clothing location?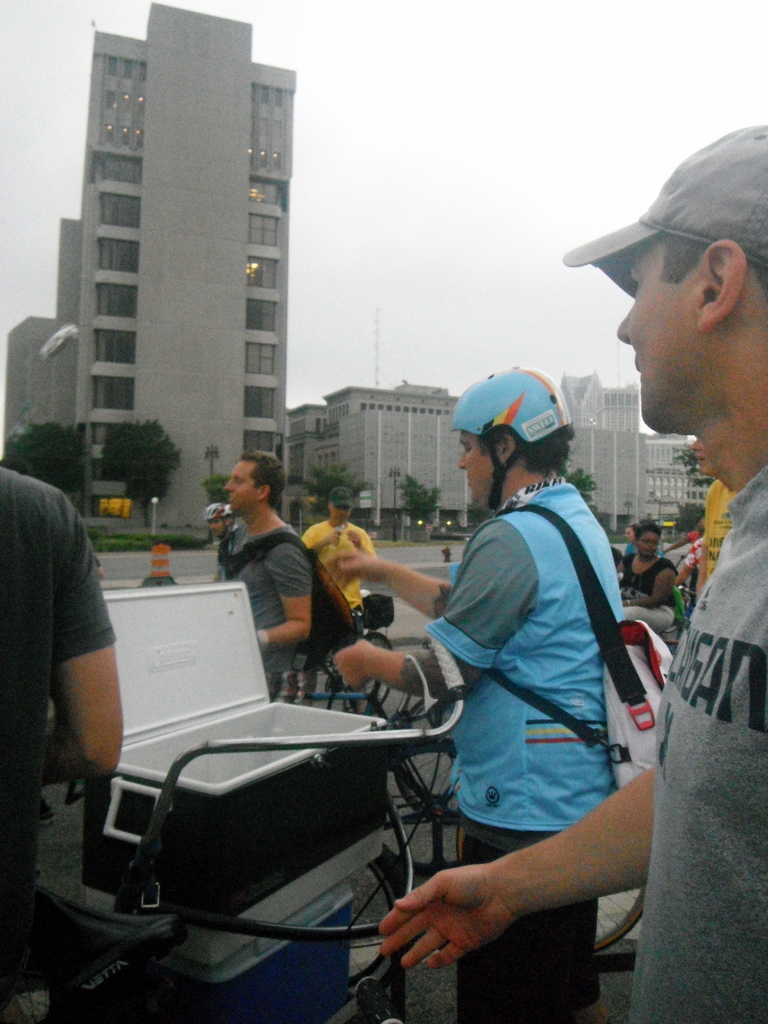
BBox(632, 466, 767, 1023)
